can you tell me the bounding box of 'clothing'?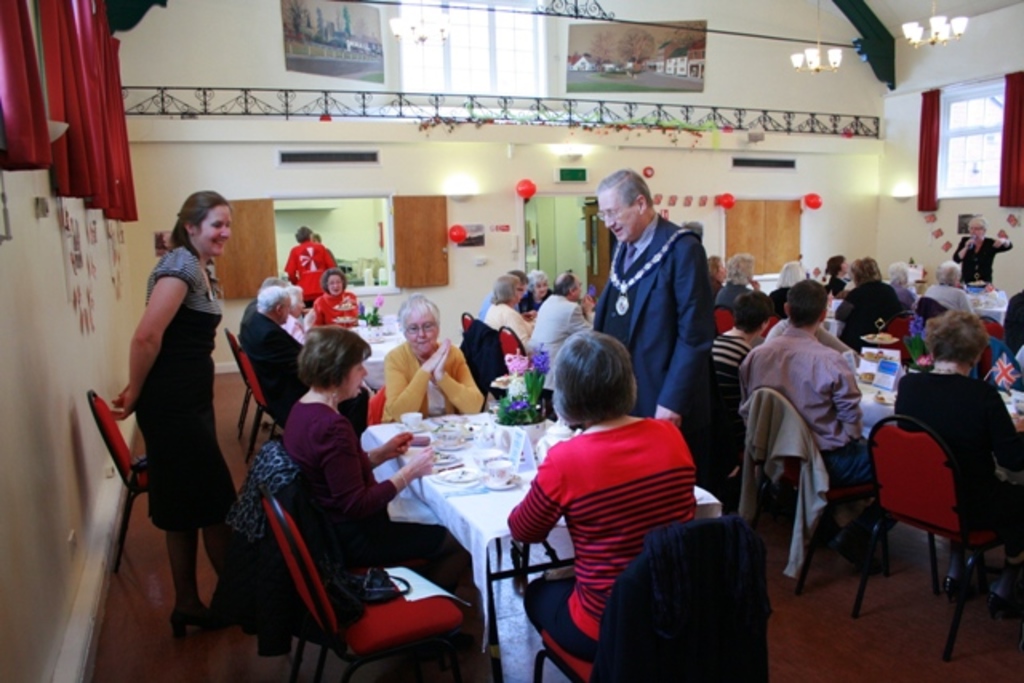
(x1=739, y1=323, x2=885, y2=533).
